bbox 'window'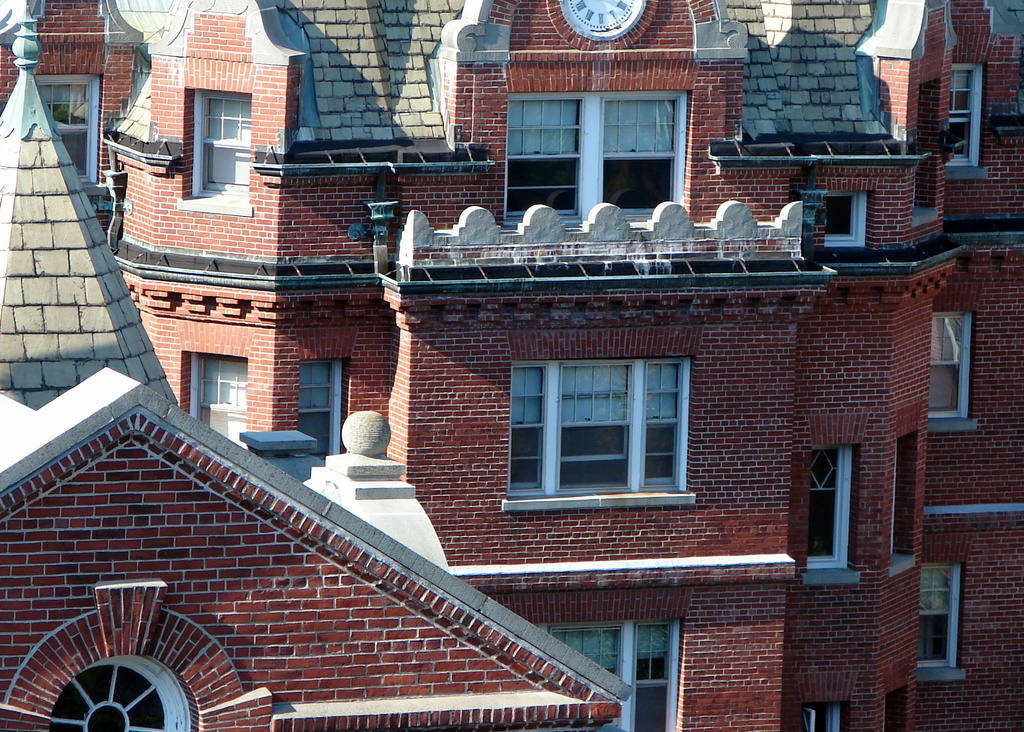
BBox(808, 703, 836, 731)
